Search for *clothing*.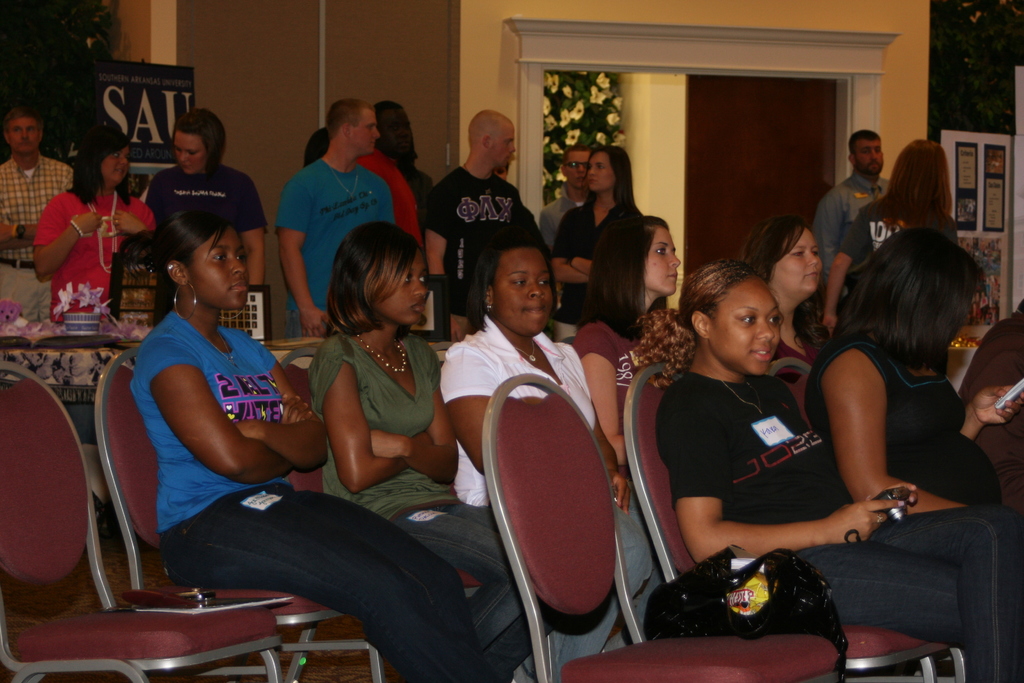
Found at [652,368,1023,682].
